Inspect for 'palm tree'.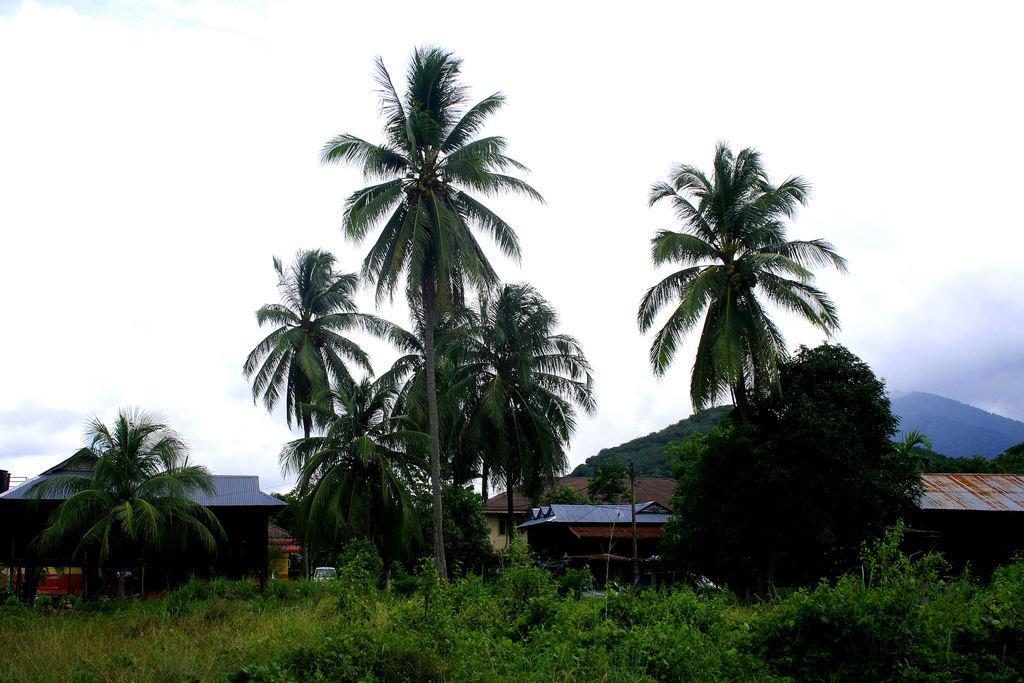
Inspection: <bbox>44, 399, 225, 579</bbox>.
